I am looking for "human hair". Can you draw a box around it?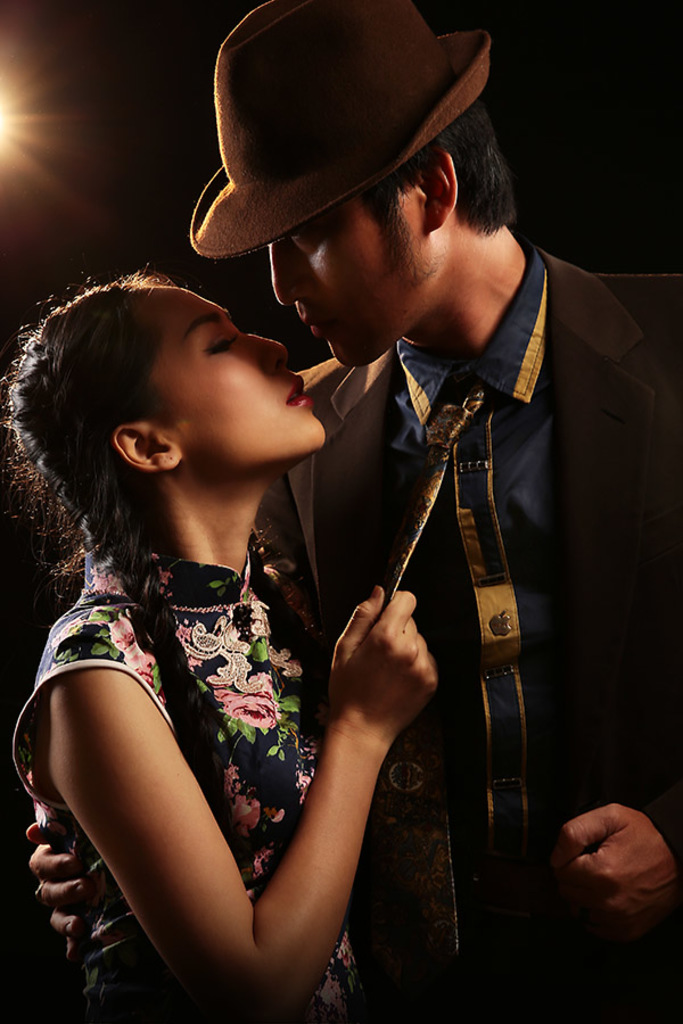
Sure, the bounding box is x1=362, y1=83, x2=516, y2=236.
